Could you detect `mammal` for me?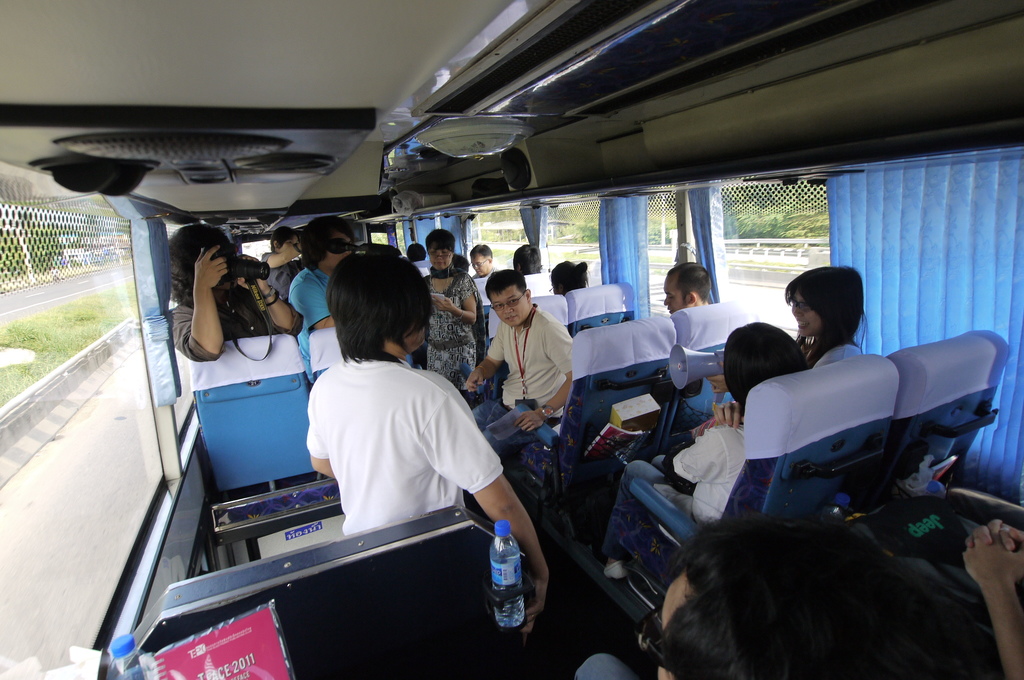
Detection result: 306, 245, 554, 630.
